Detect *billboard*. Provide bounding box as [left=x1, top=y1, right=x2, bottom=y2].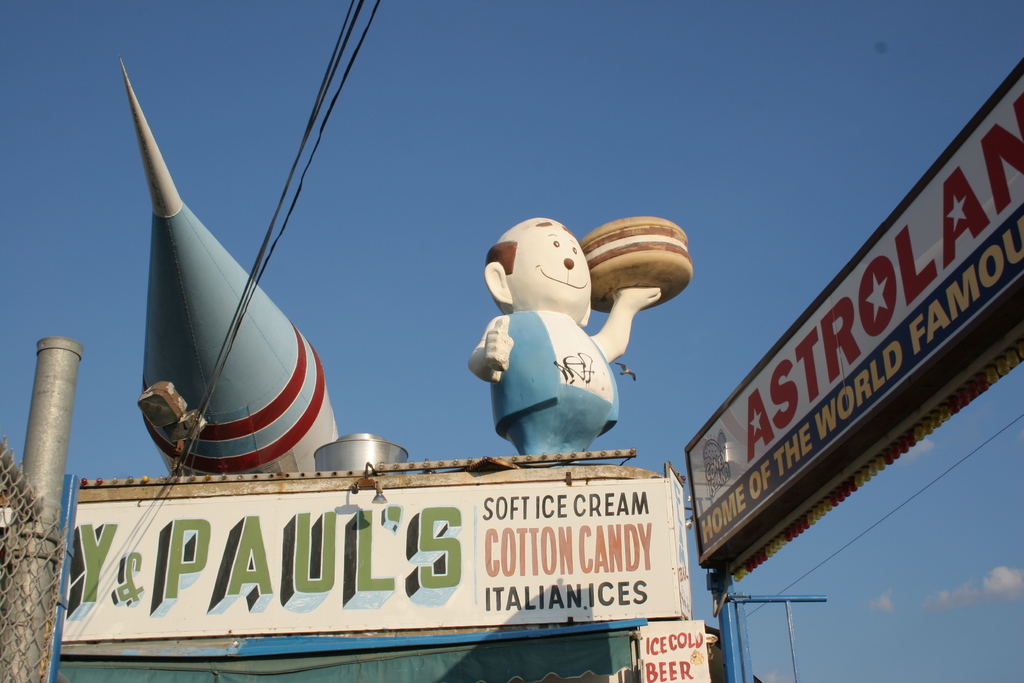
[left=641, top=619, right=707, bottom=677].
